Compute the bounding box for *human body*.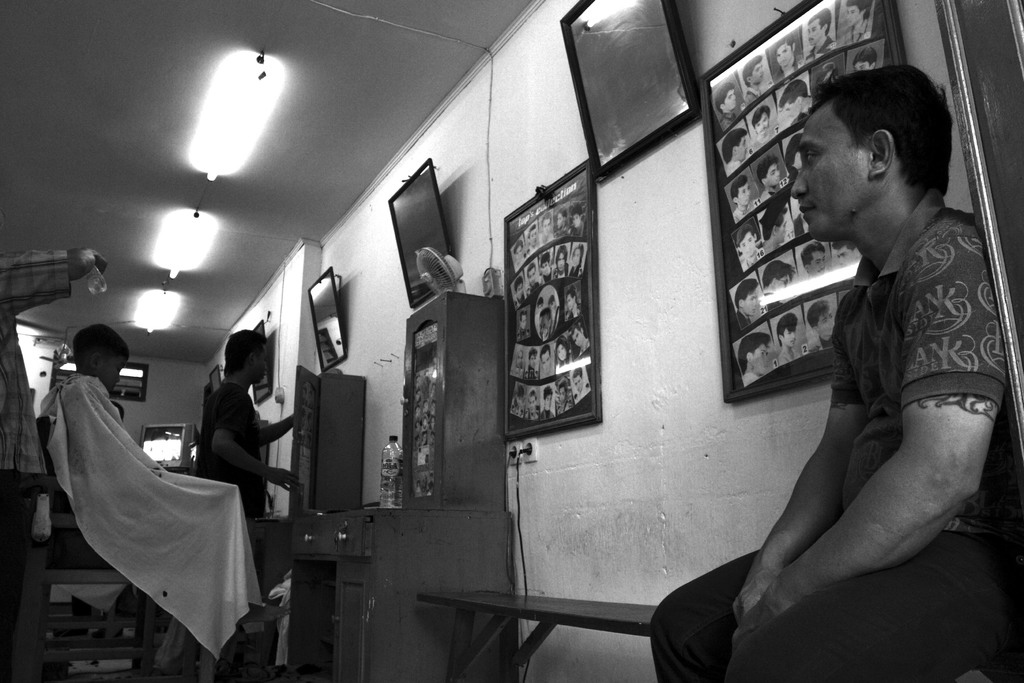
[737, 226, 763, 275].
